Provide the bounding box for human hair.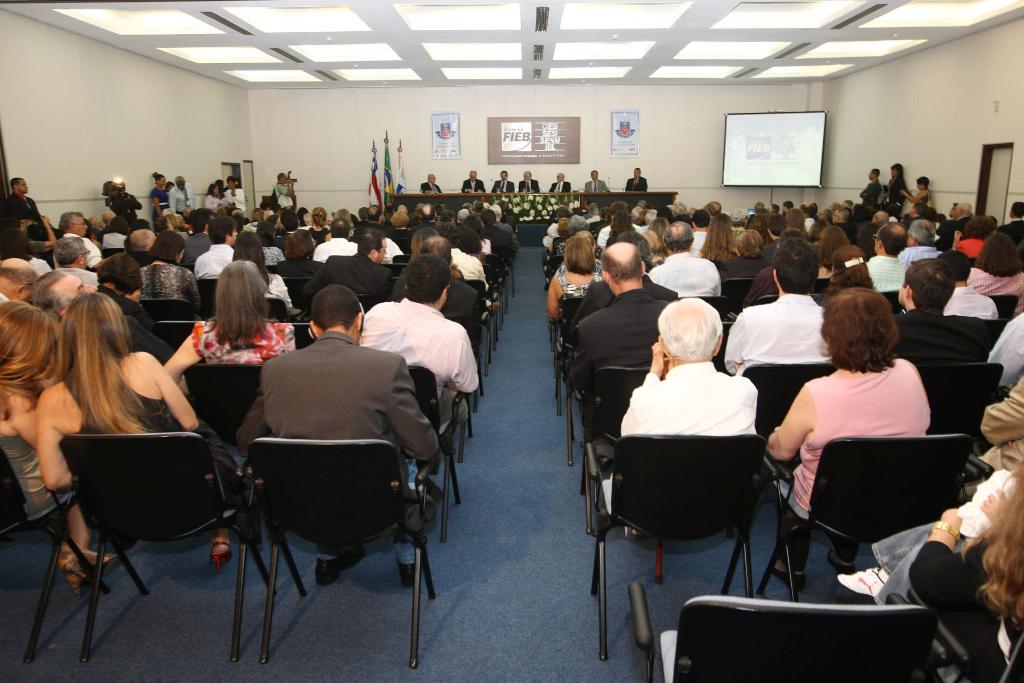
box=[892, 163, 905, 188].
